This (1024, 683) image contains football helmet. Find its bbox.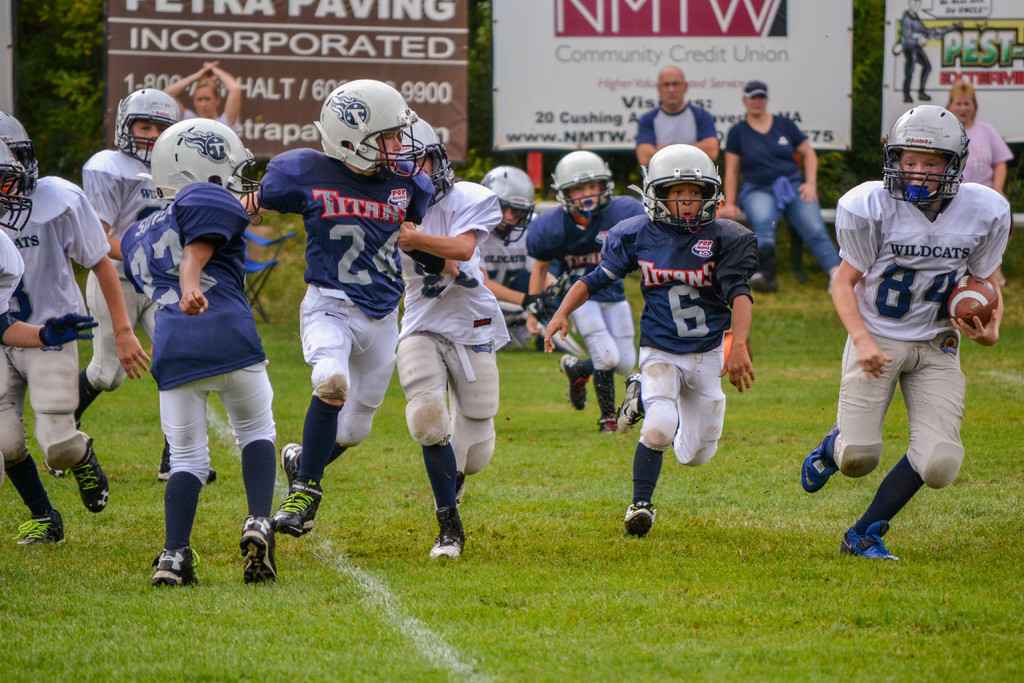
(545,147,616,220).
